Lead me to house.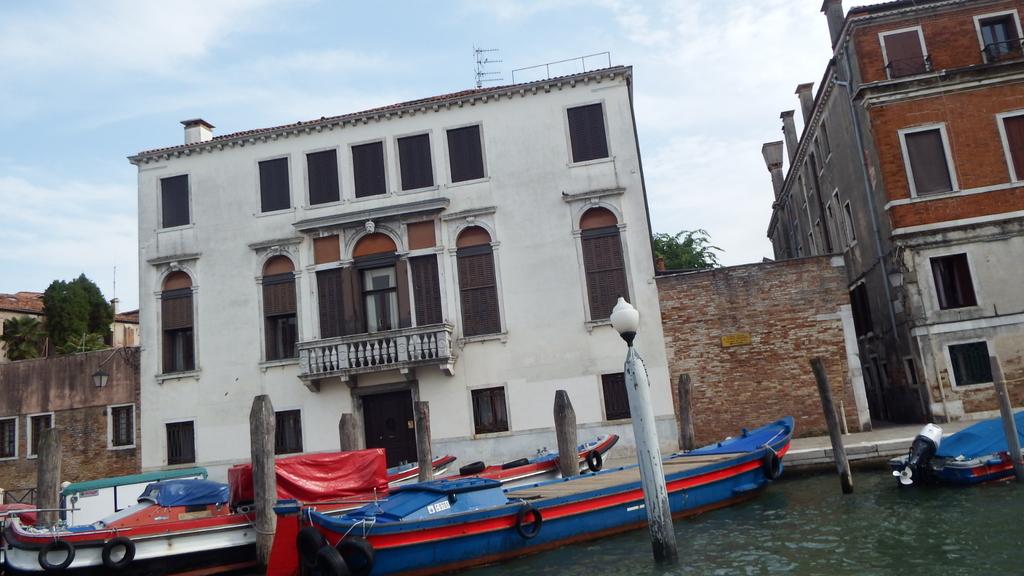
Lead to [x1=1, y1=292, x2=148, y2=508].
